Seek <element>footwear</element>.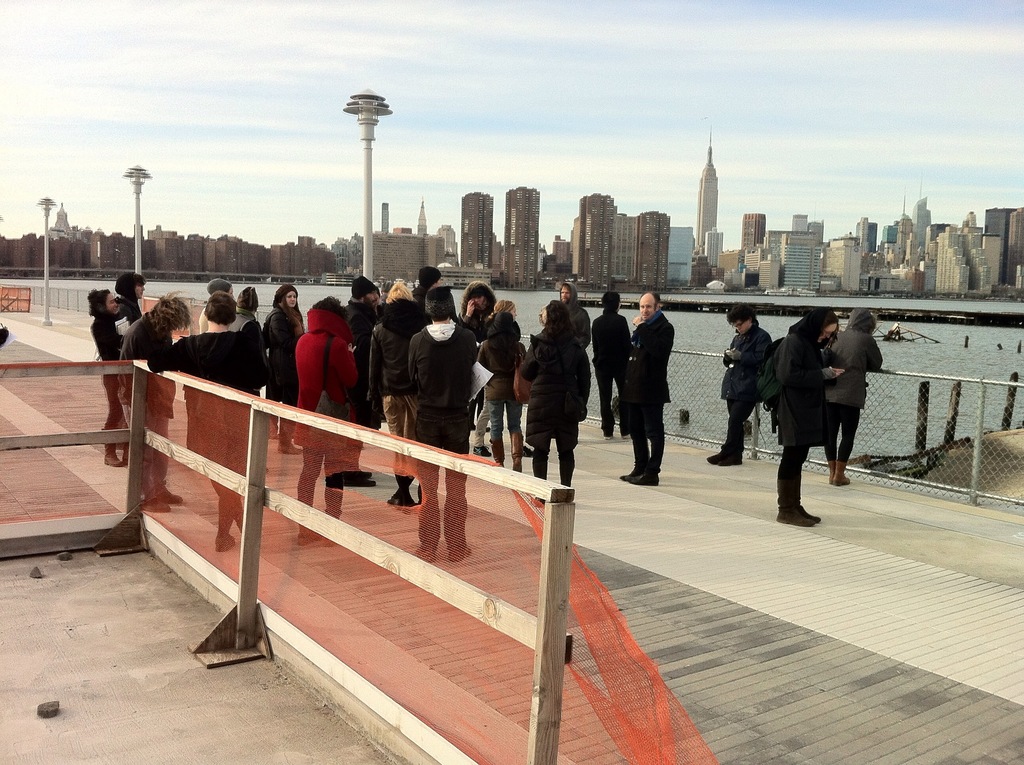
crop(827, 458, 852, 490).
